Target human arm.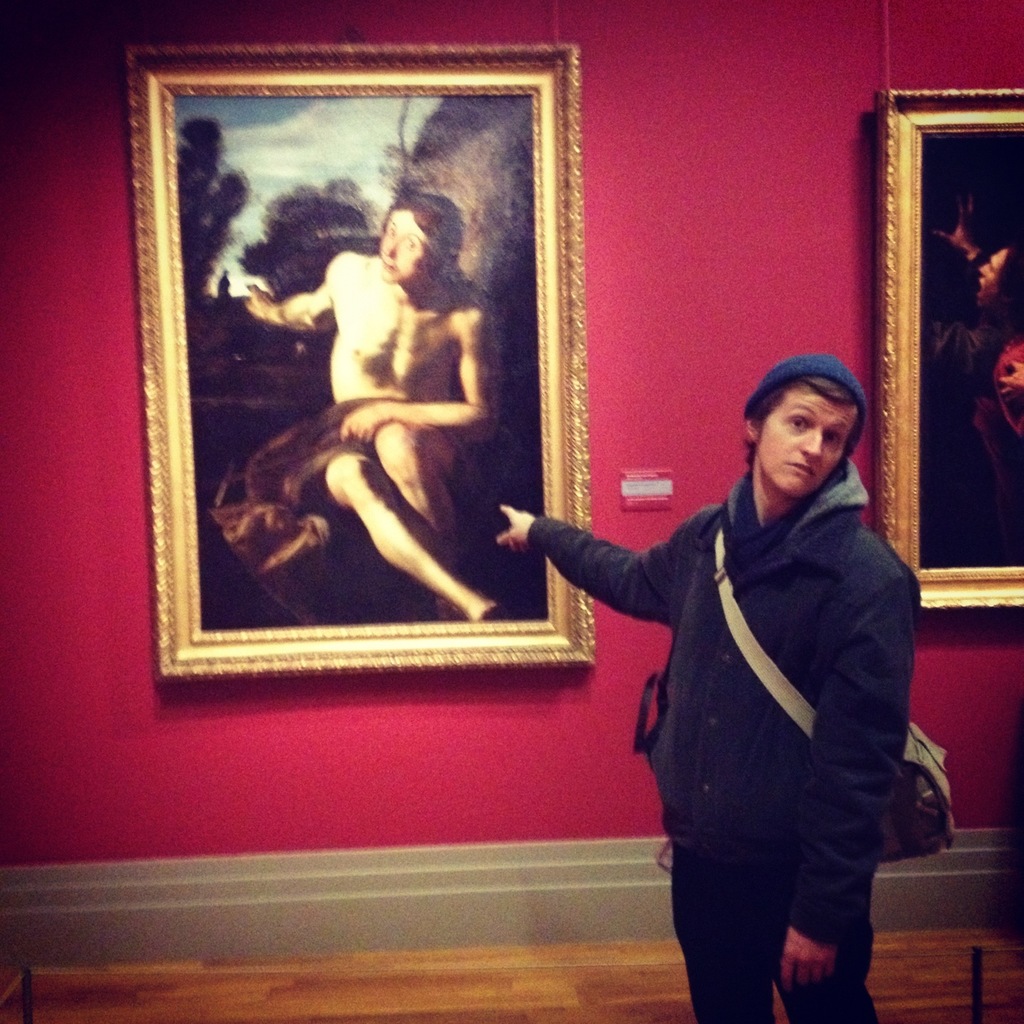
Target region: <region>929, 192, 989, 273</region>.
